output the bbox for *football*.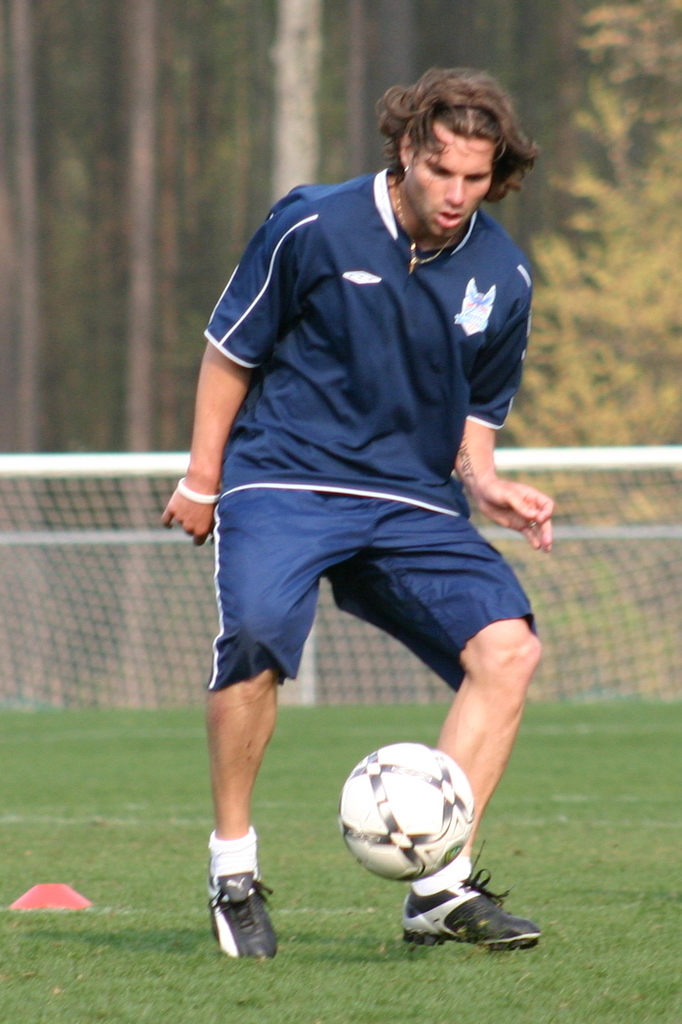
<region>336, 742, 473, 882</region>.
